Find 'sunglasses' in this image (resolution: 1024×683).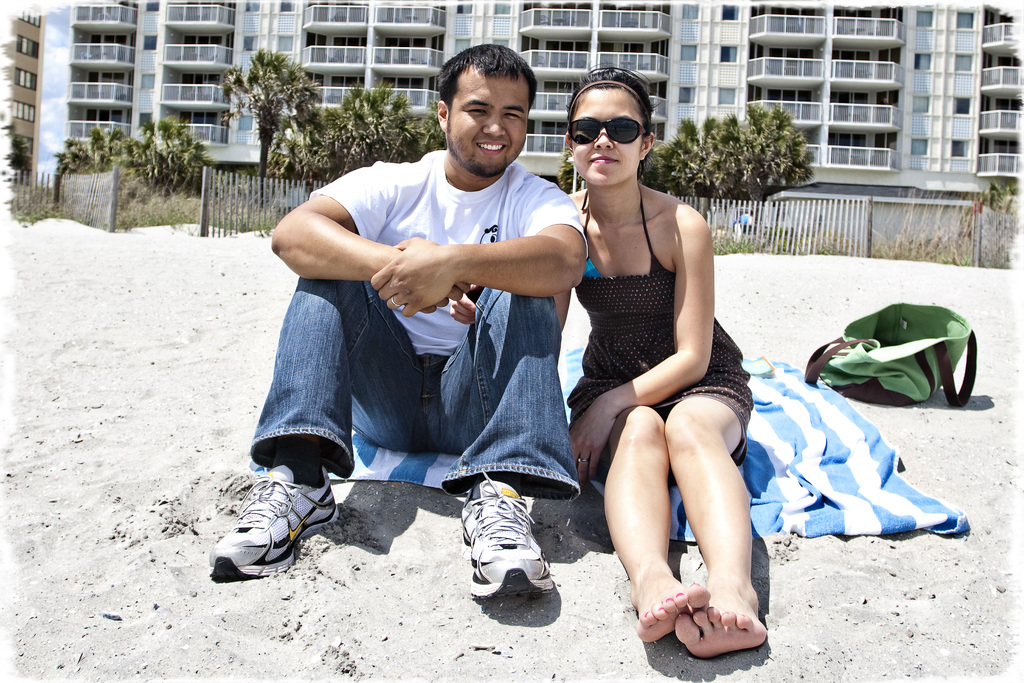
bbox=[569, 115, 648, 145].
